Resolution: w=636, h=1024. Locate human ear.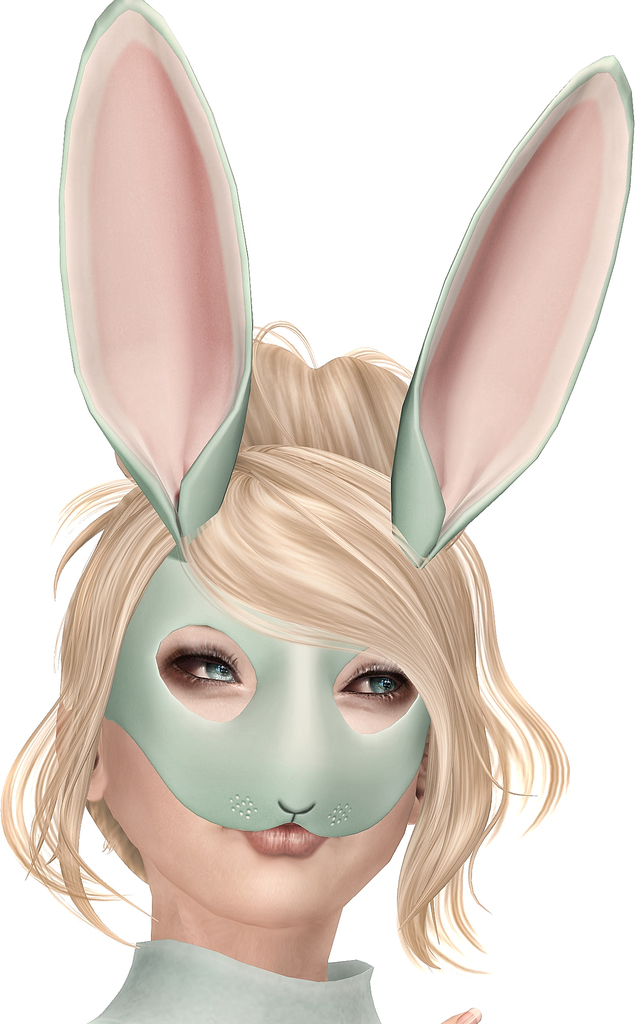
414, 735, 433, 819.
